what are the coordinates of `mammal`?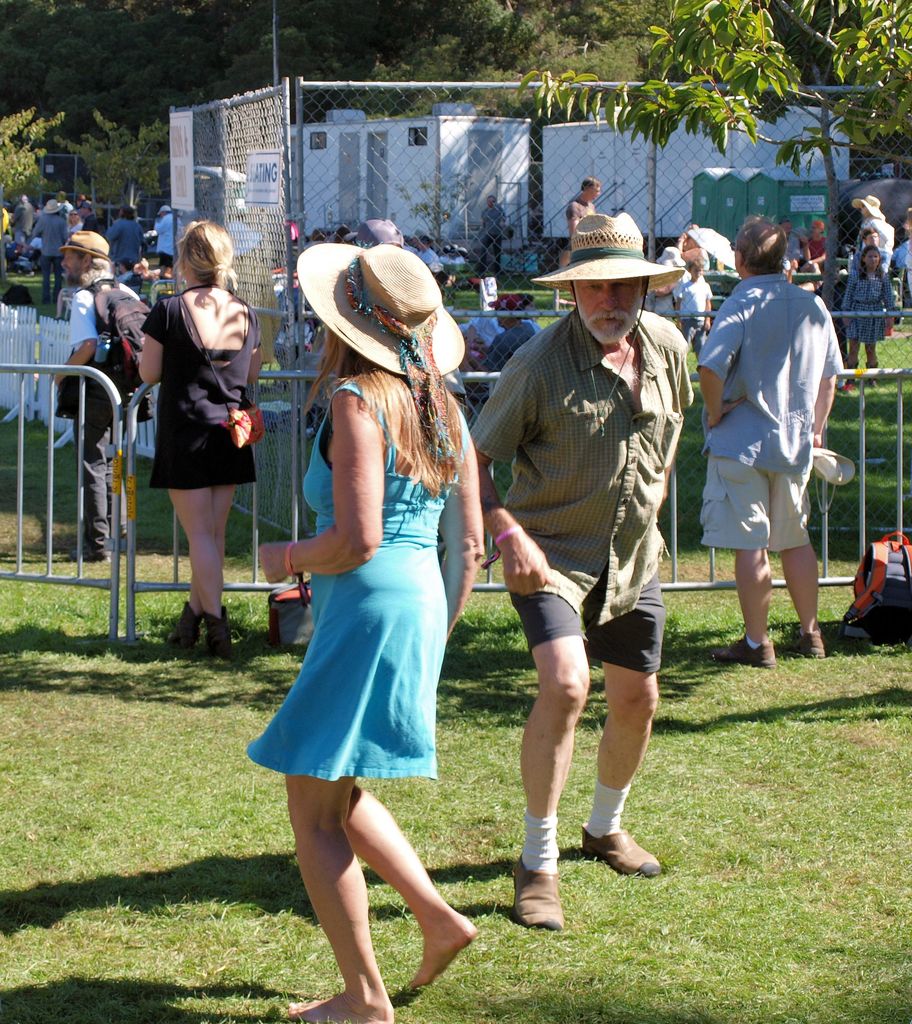
select_region(151, 204, 174, 275).
